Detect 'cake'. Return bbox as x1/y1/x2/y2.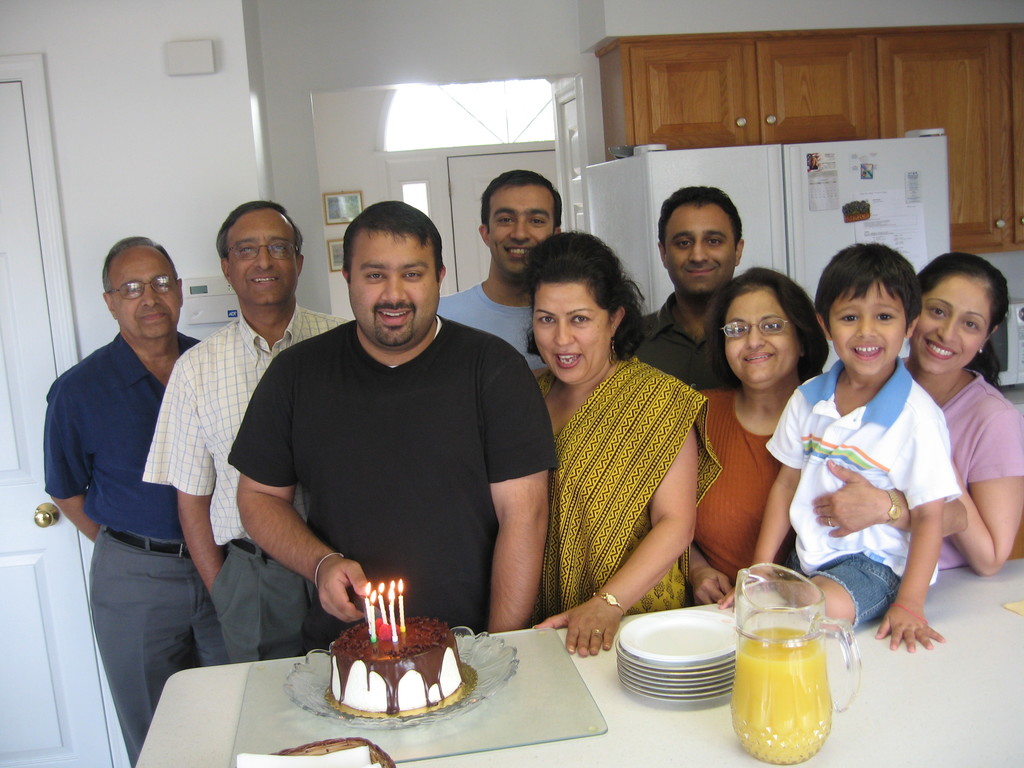
329/615/461/709.
